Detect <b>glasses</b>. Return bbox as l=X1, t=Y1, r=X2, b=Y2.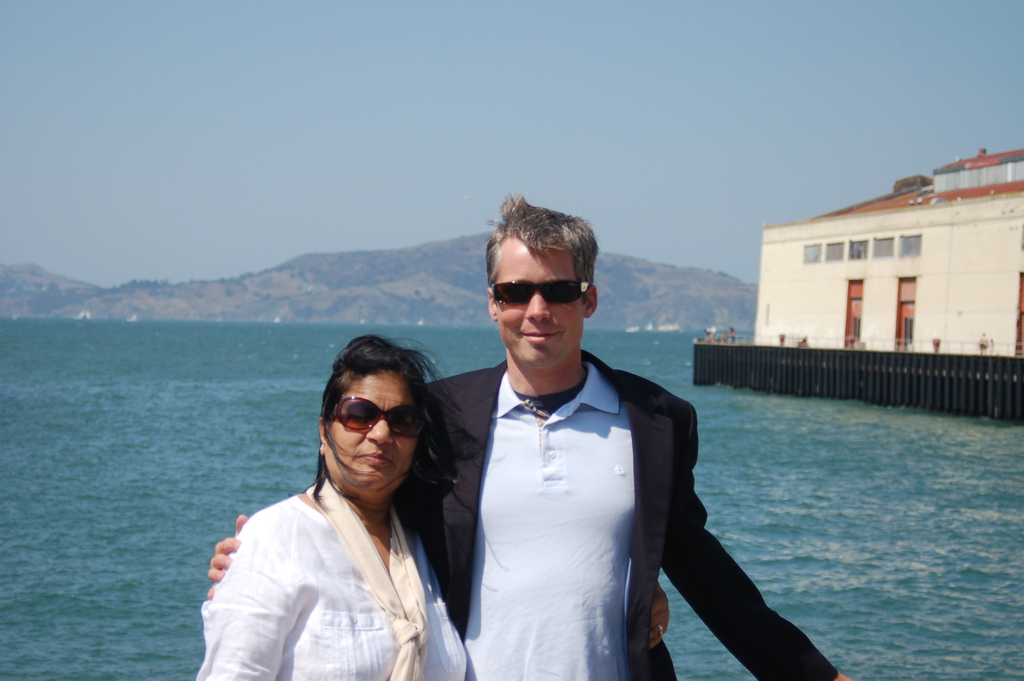
l=492, t=265, r=609, b=318.
